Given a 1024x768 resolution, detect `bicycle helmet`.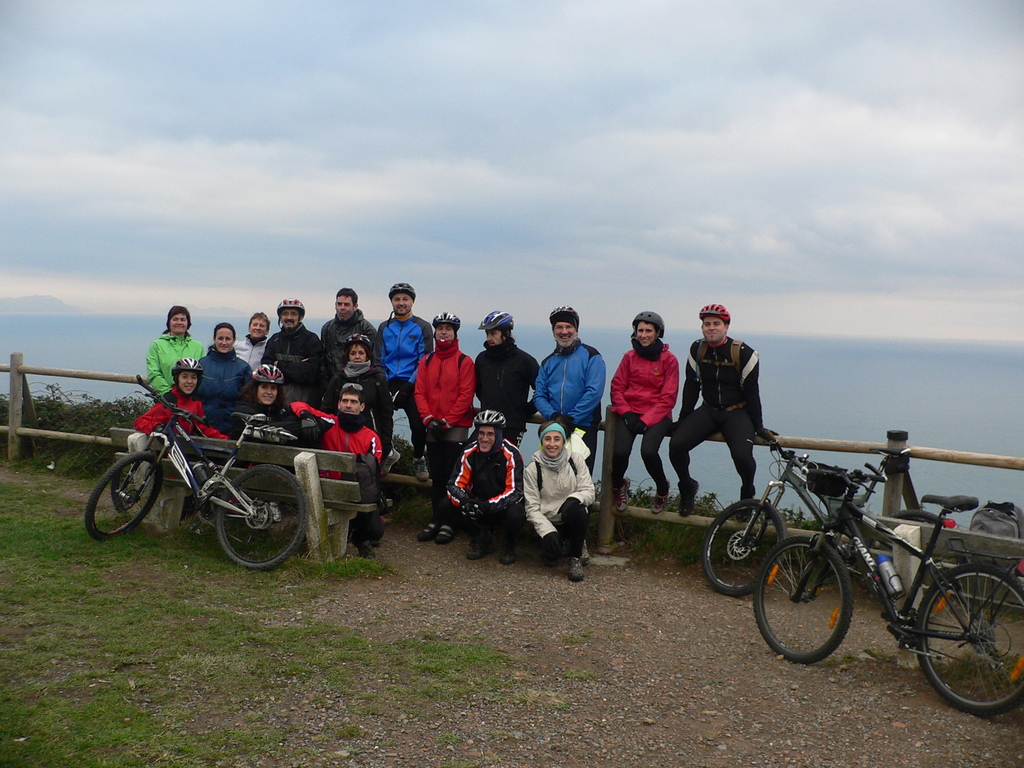
BBox(546, 307, 583, 331).
